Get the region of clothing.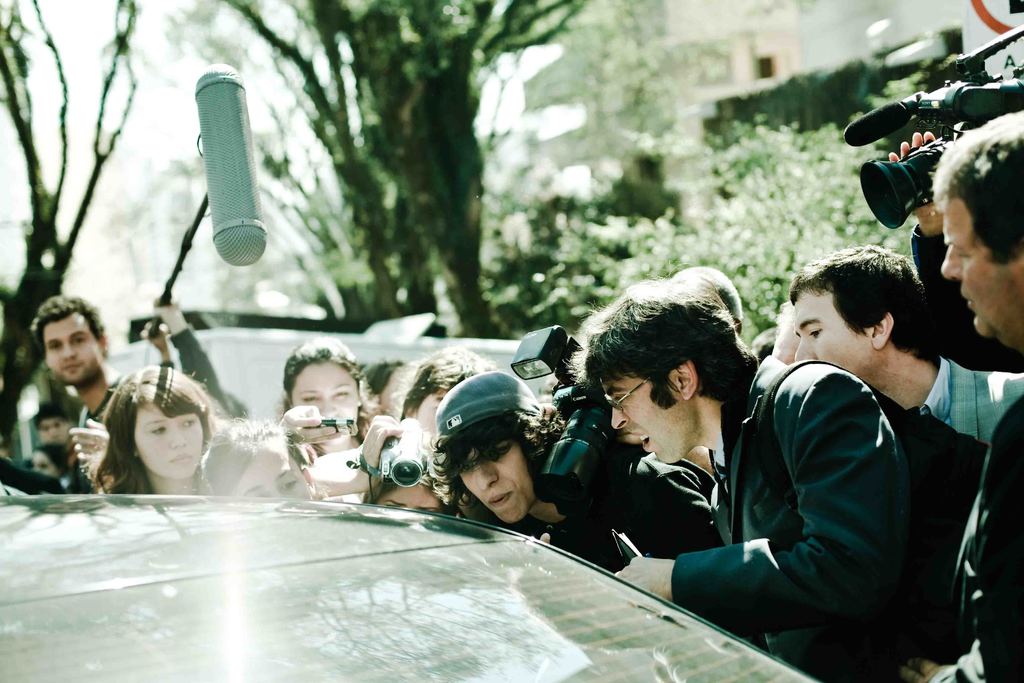
[67, 385, 122, 495].
